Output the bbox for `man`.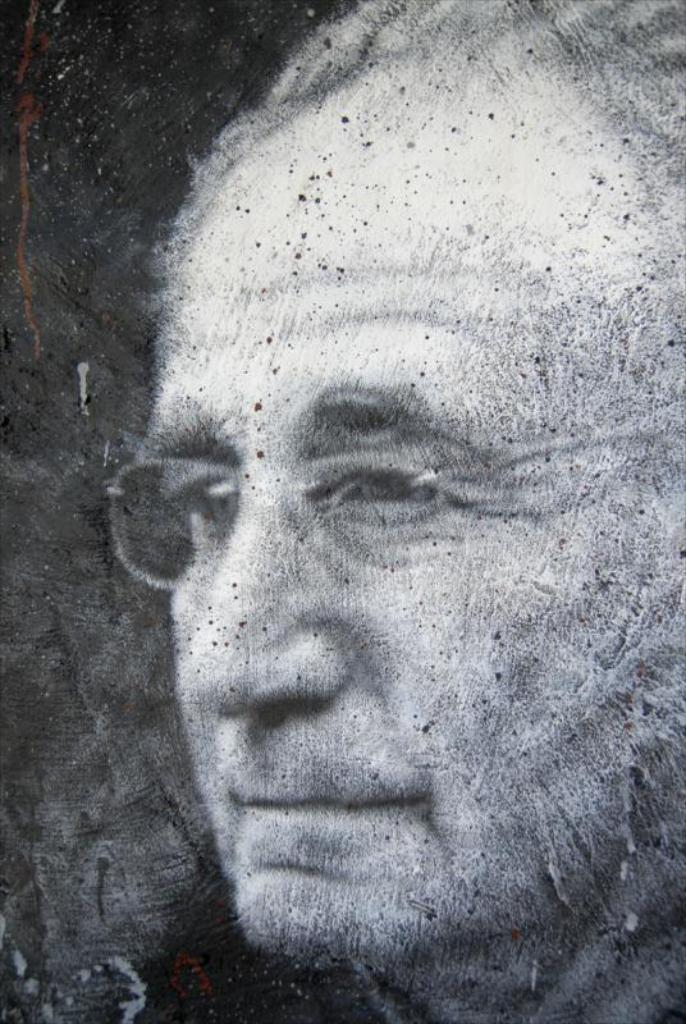
(26,22,685,989).
